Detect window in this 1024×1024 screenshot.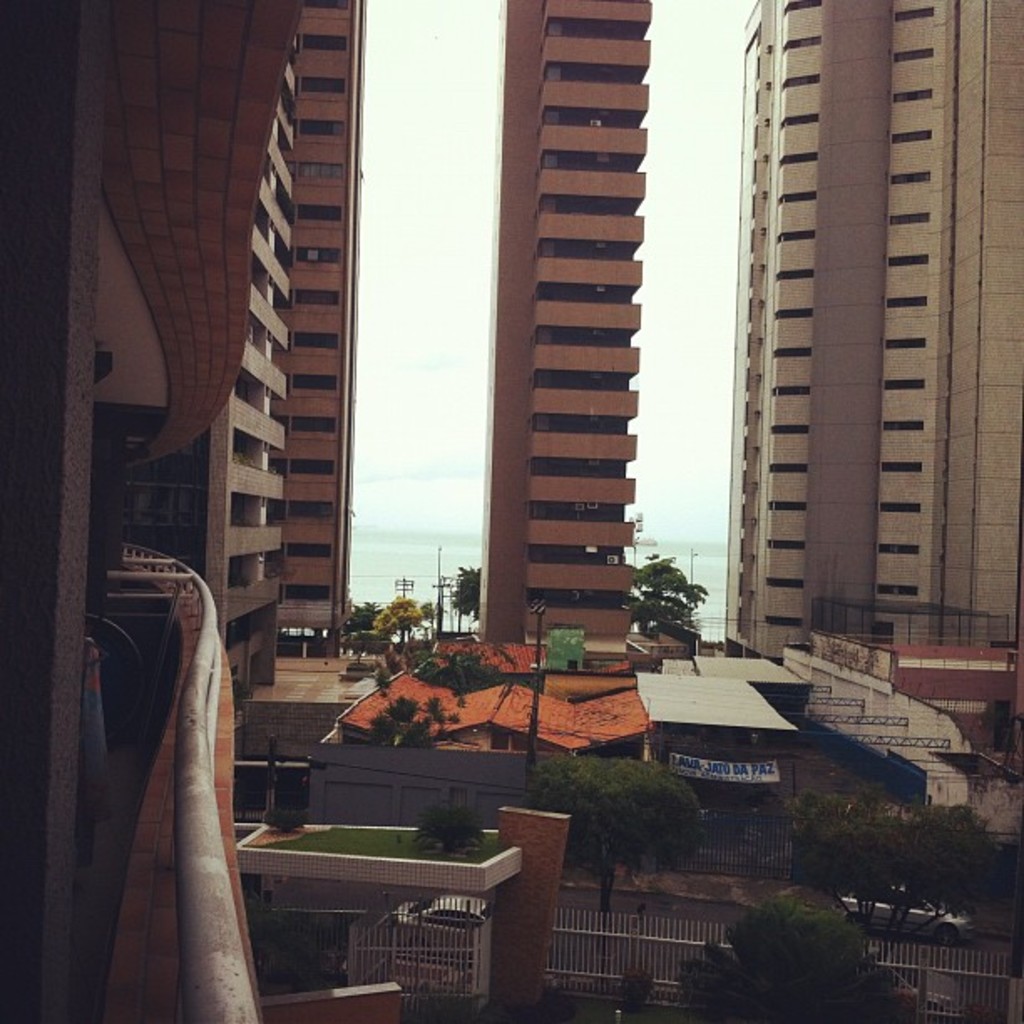
Detection: x1=890, y1=169, x2=934, y2=191.
